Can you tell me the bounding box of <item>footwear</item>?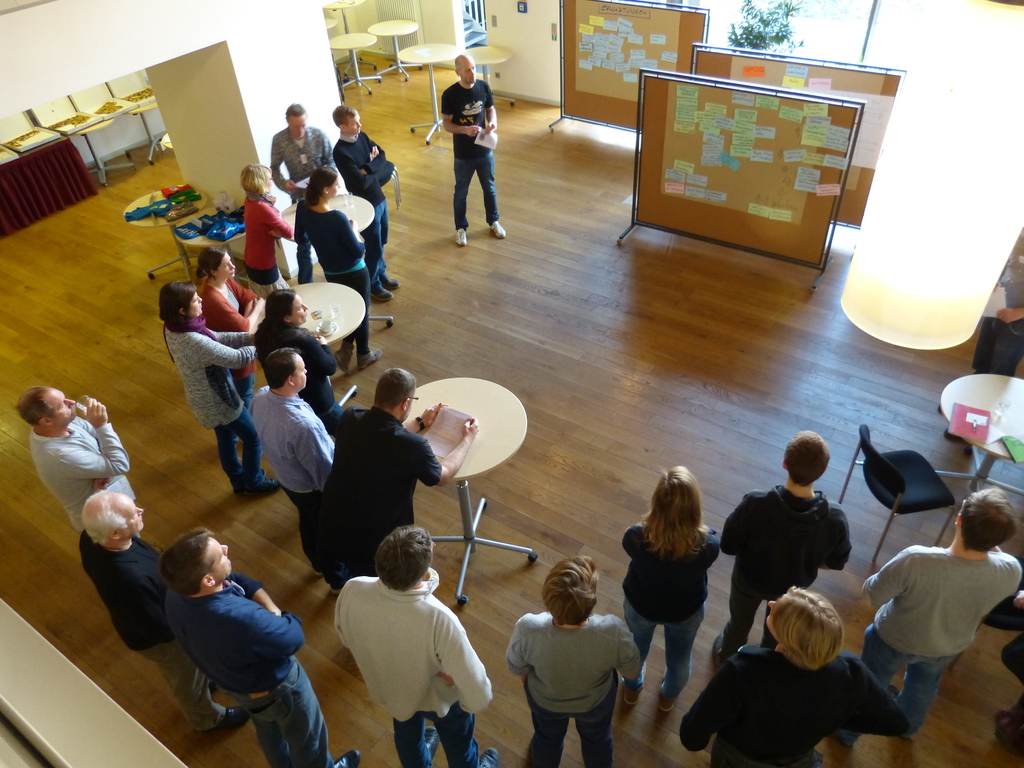
377:274:398:290.
